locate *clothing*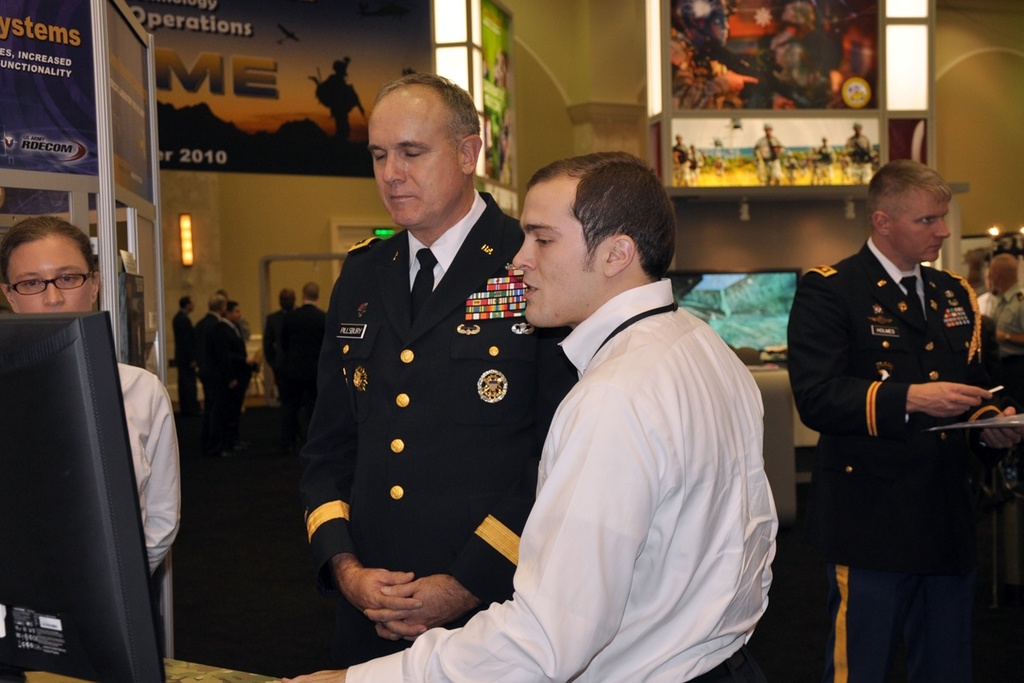
{"left": 346, "top": 274, "right": 778, "bottom": 682}
